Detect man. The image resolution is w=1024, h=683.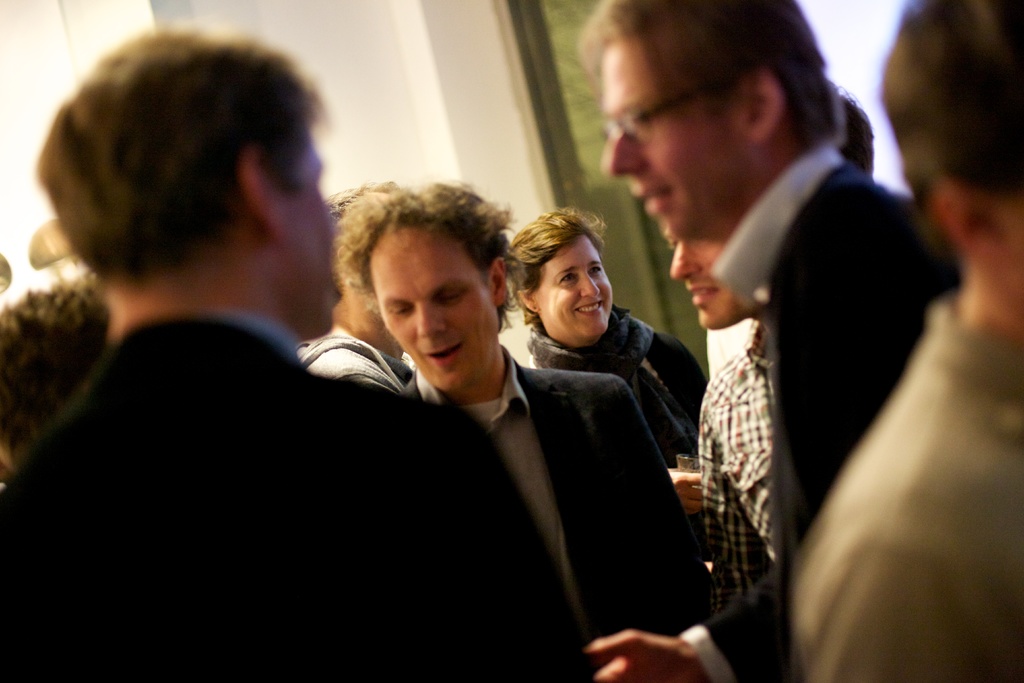
region(0, 273, 112, 490).
